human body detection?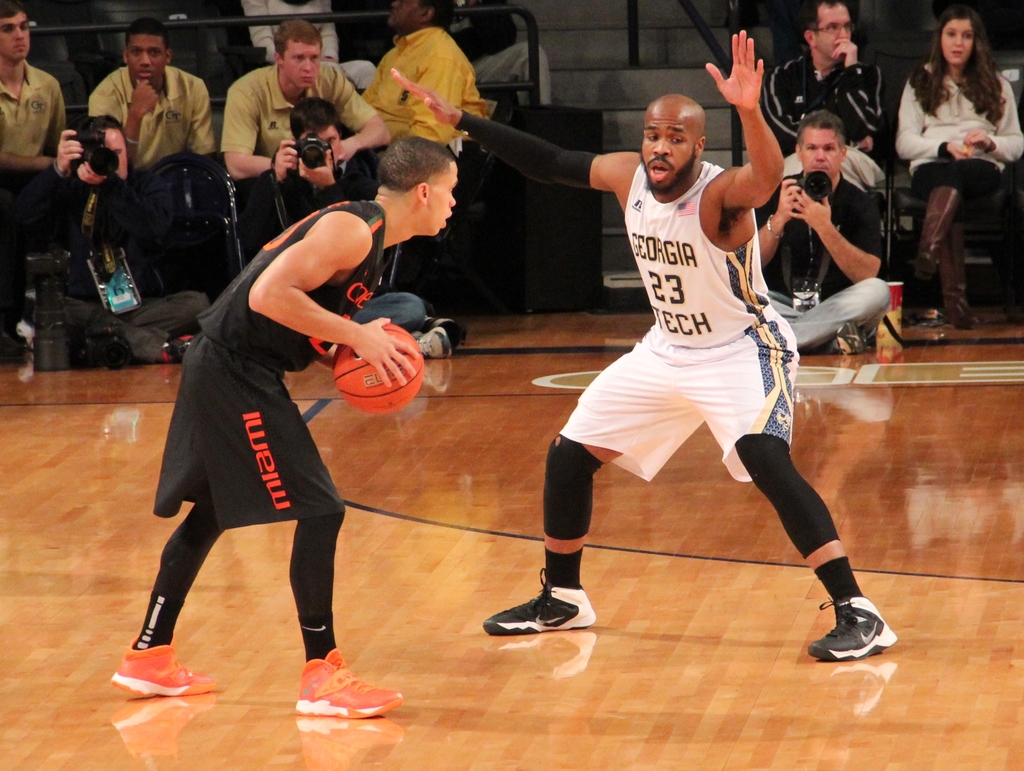
x1=771 y1=0 x2=902 y2=247
